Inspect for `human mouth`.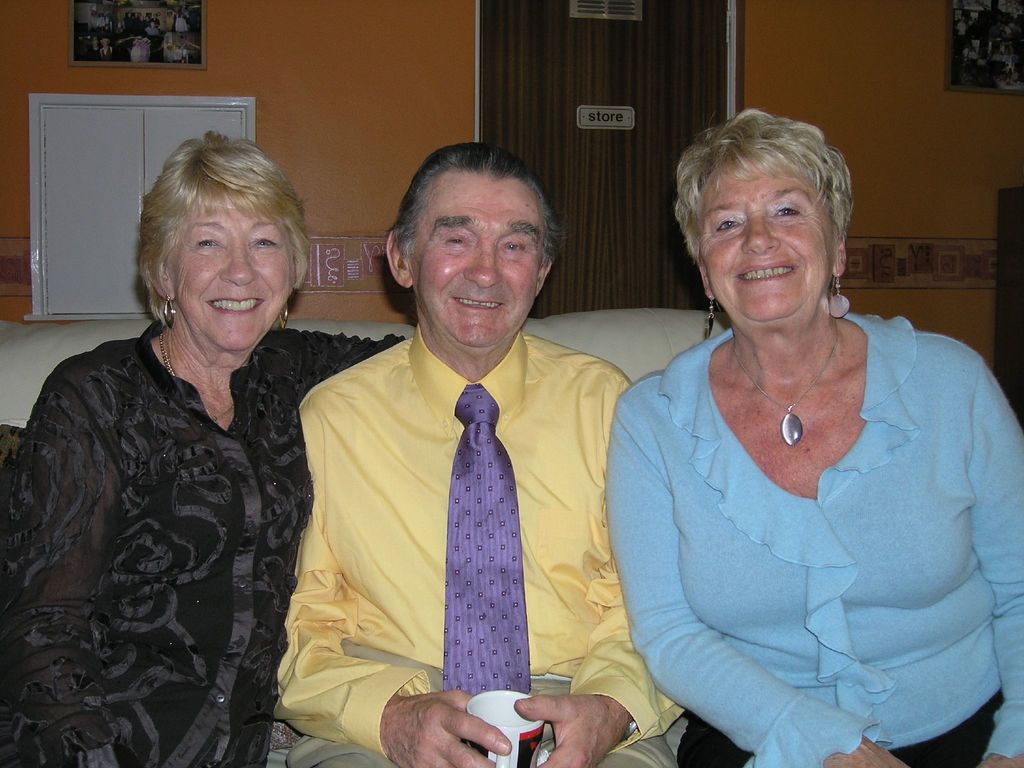
Inspection: select_region(207, 298, 264, 314).
